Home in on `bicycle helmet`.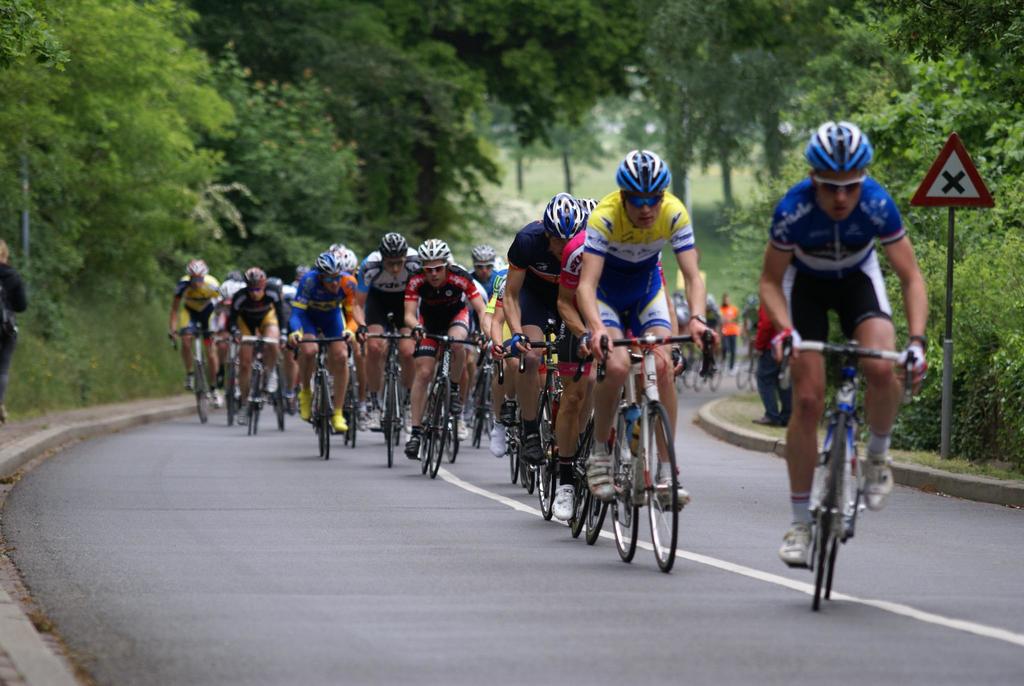
Homed in at BBox(252, 271, 268, 292).
